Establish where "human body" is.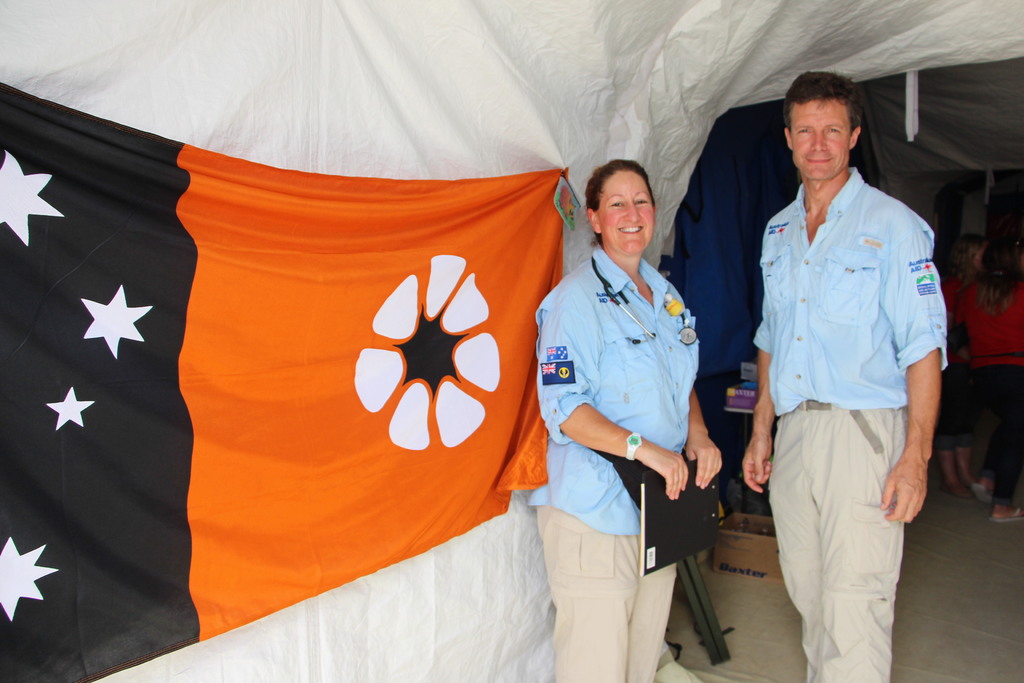
Established at 515 152 724 682.
